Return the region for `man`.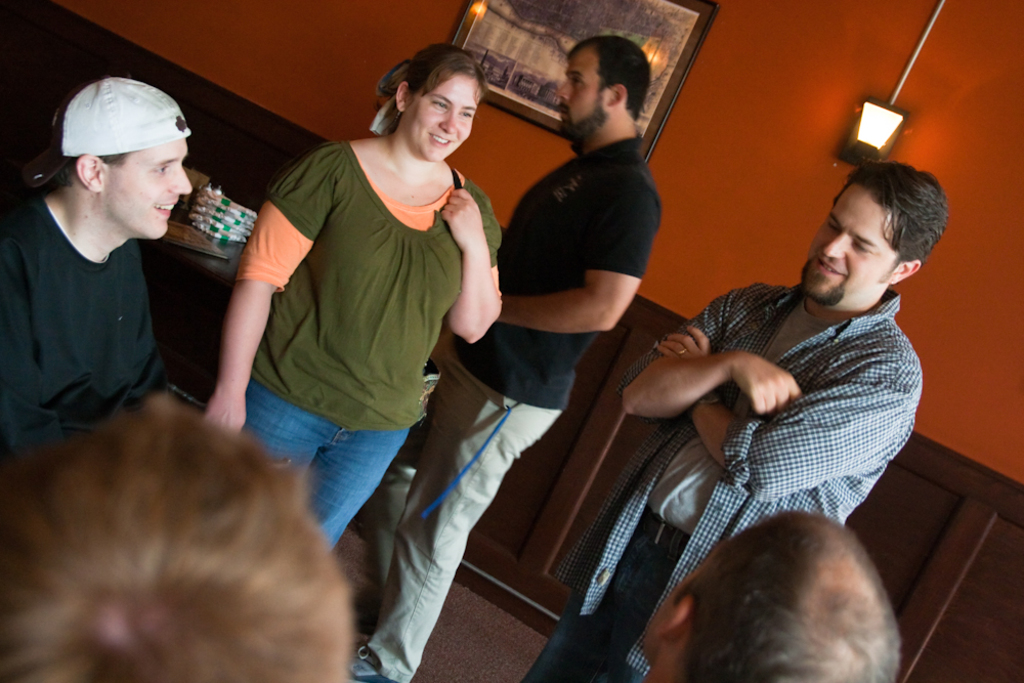
<bbox>632, 504, 905, 682</bbox>.
